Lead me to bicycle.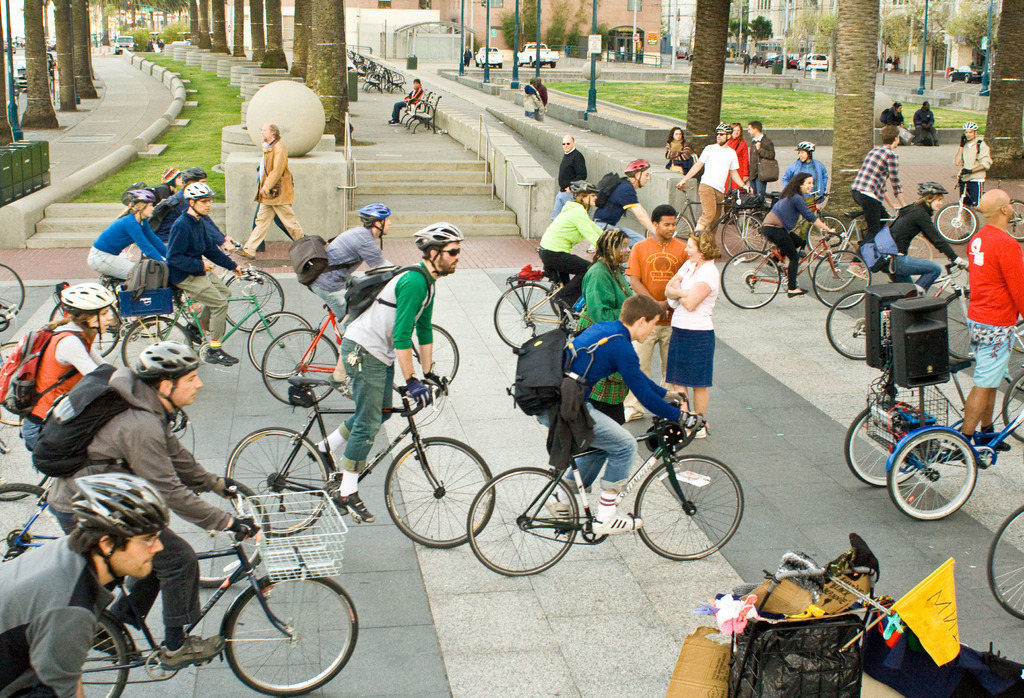
Lead to 227 364 492 546.
